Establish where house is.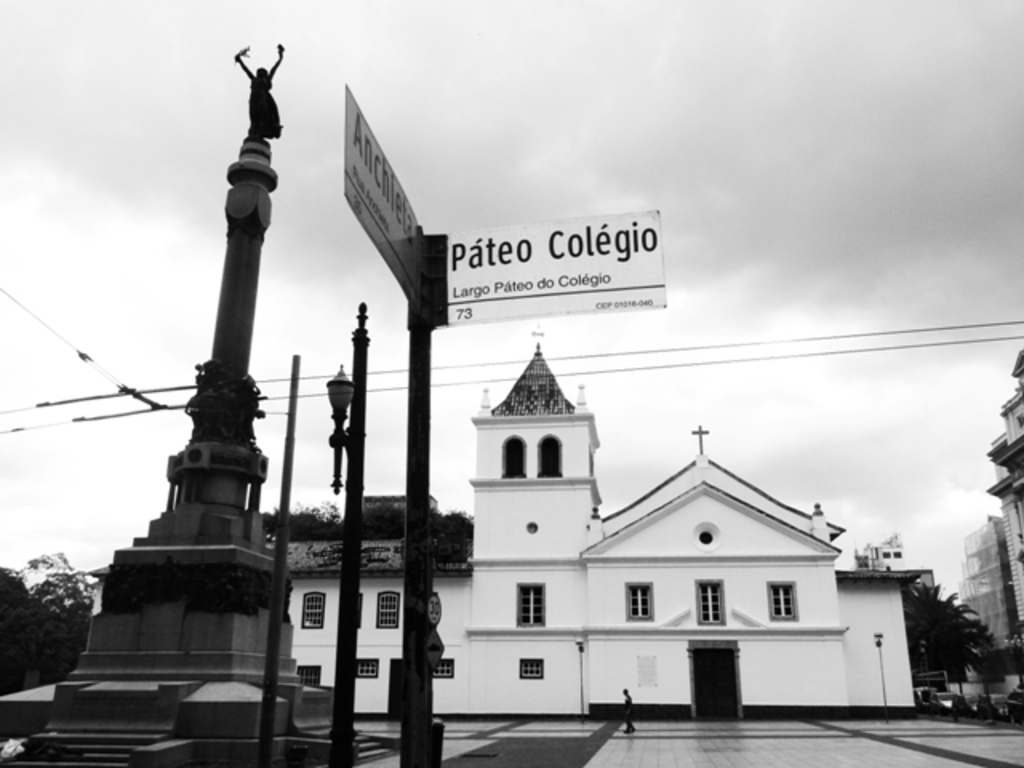
Established at detection(992, 350, 1022, 627).
